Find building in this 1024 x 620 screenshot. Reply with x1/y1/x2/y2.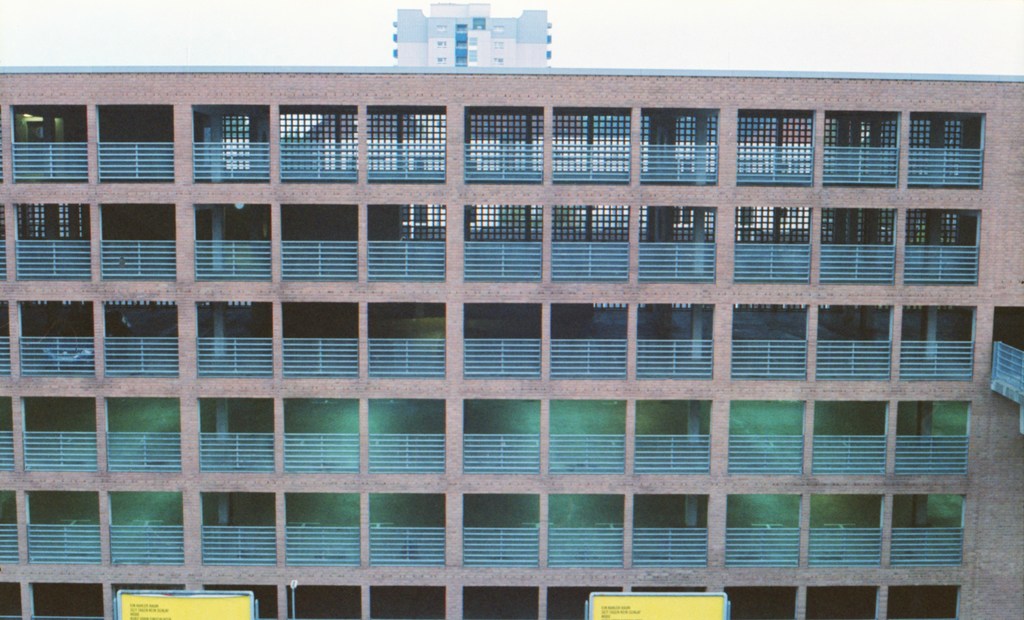
0/65/1023/619.
